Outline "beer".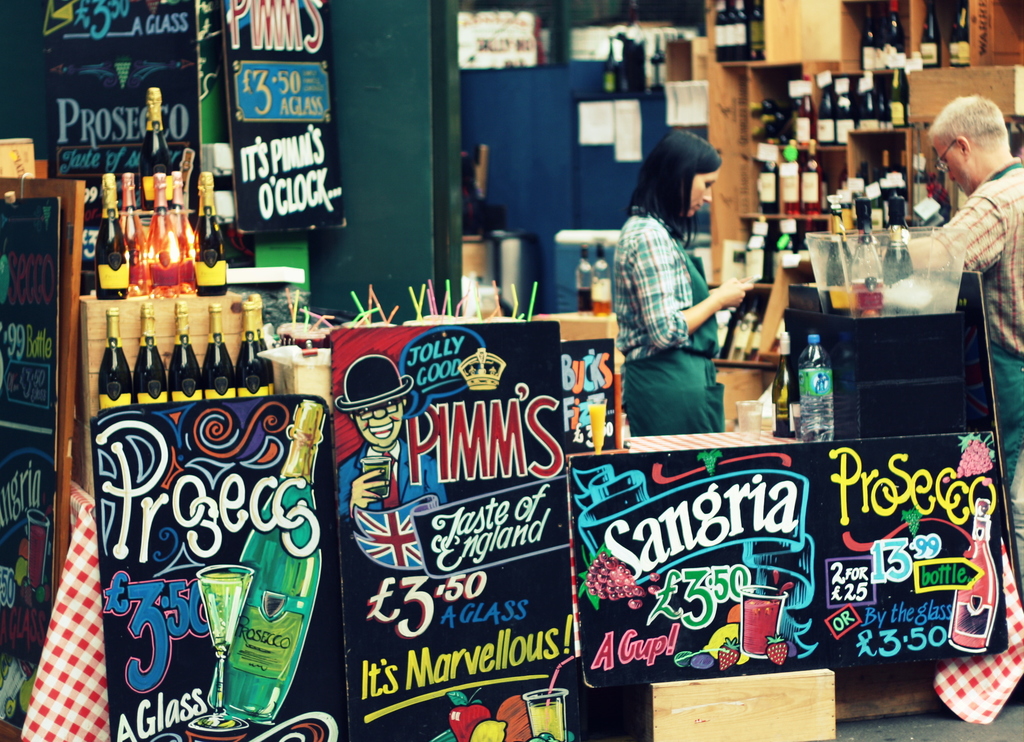
Outline: (x1=136, y1=304, x2=174, y2=403).
